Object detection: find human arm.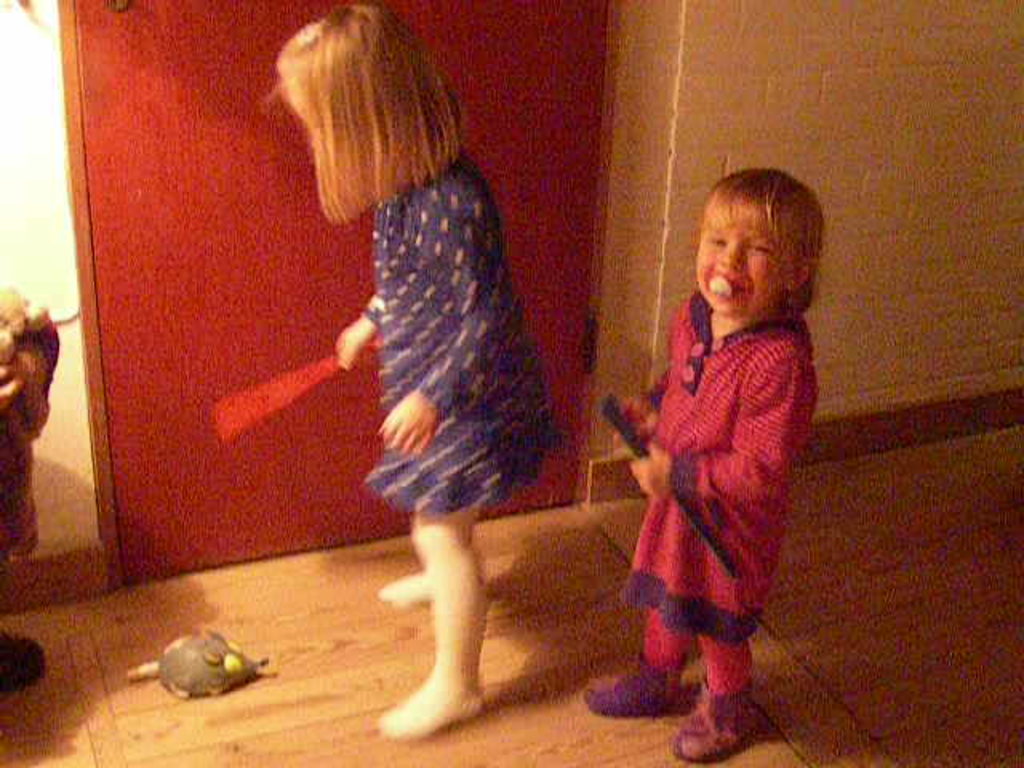
<box>630,358,814,496</box>.
